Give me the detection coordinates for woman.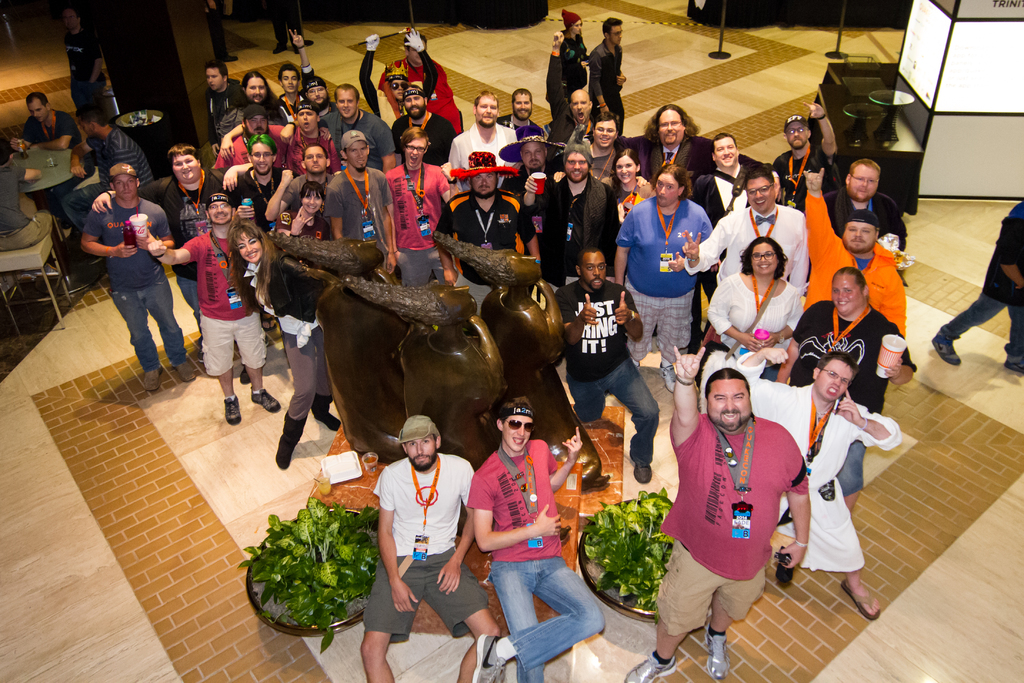
box(546, 12, 595, 138).
